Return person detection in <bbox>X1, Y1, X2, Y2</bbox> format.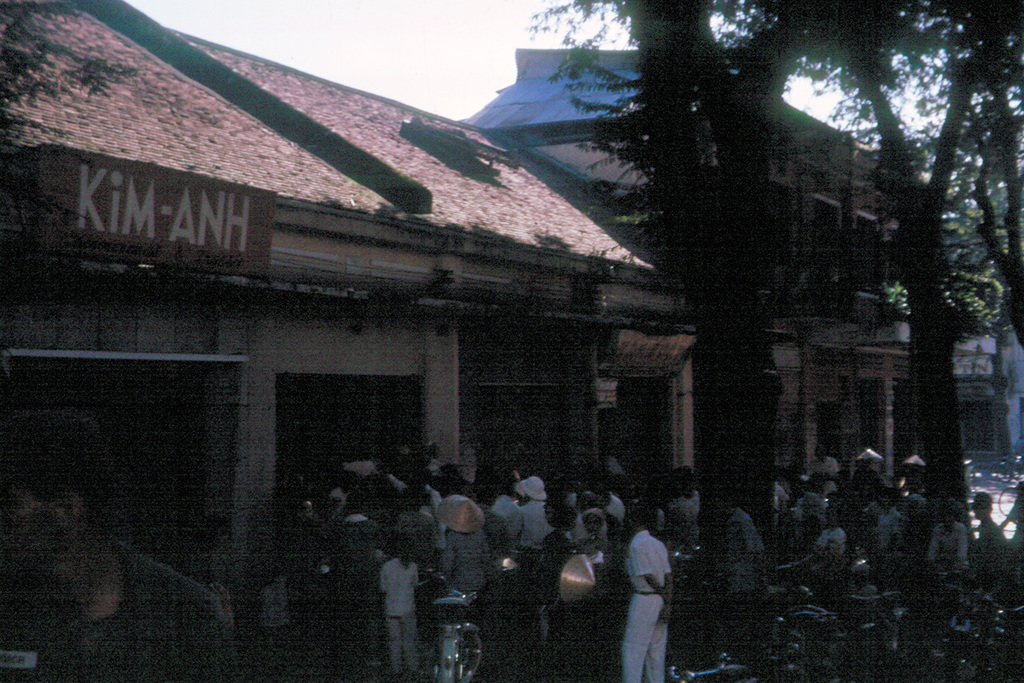
<bbox>607, 500, 692, 670</bbox>.
